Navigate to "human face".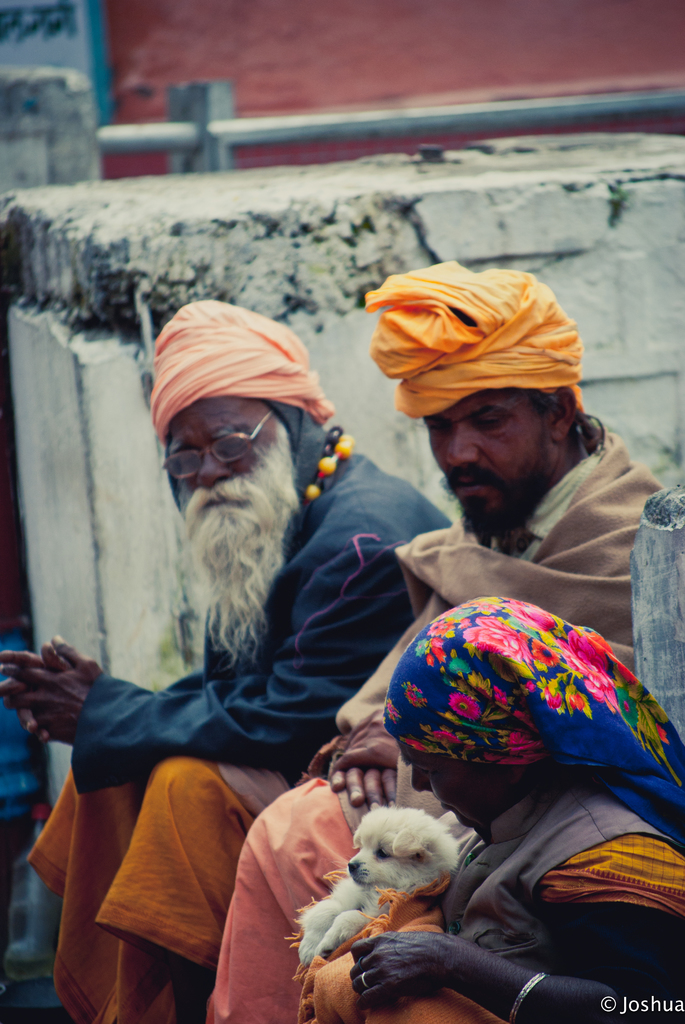
Navigation target: <bbox>404, 743, 501, 839</bbox>.
